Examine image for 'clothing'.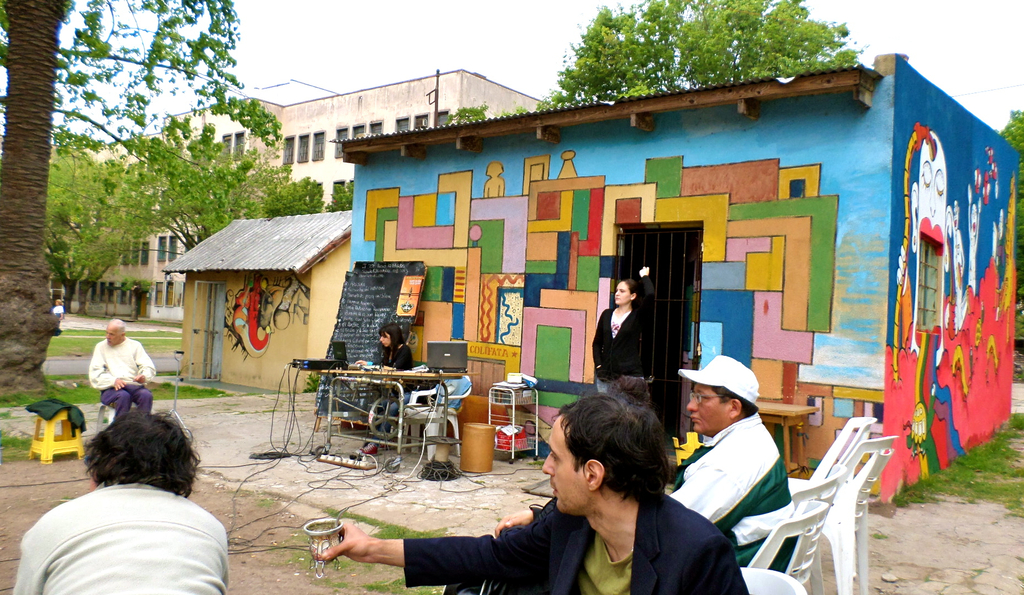
Examination result: <box>14,463,233,587</box>.
